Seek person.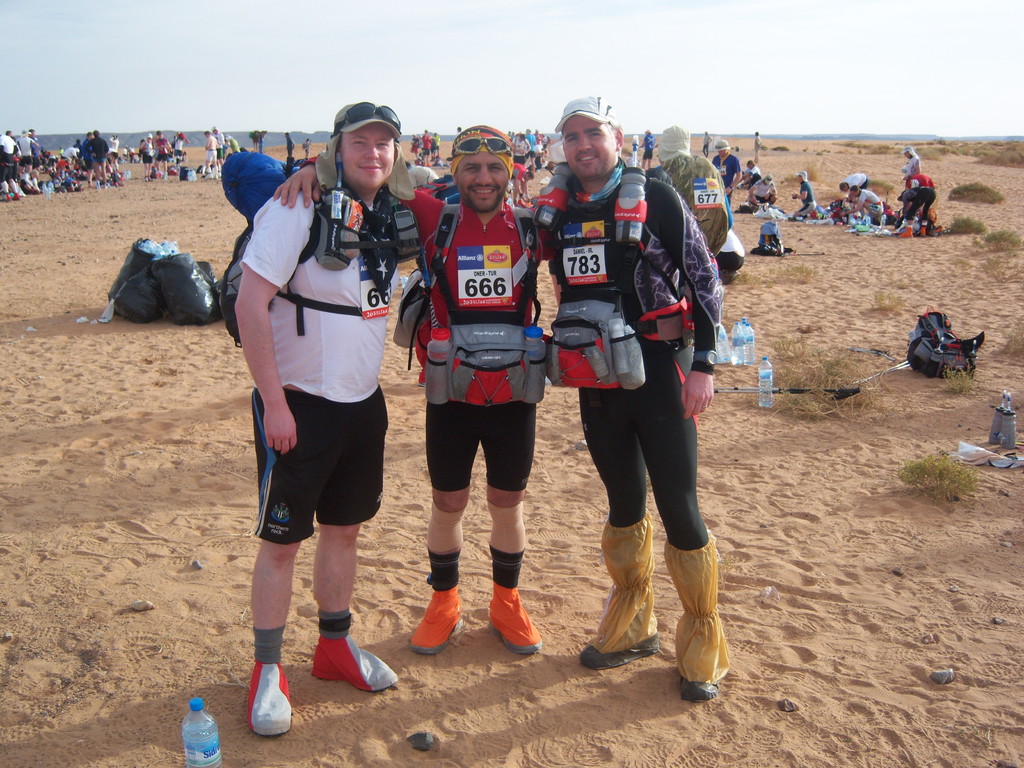
pyautogui.locateOnScreen(515, 86, 734, 707).
